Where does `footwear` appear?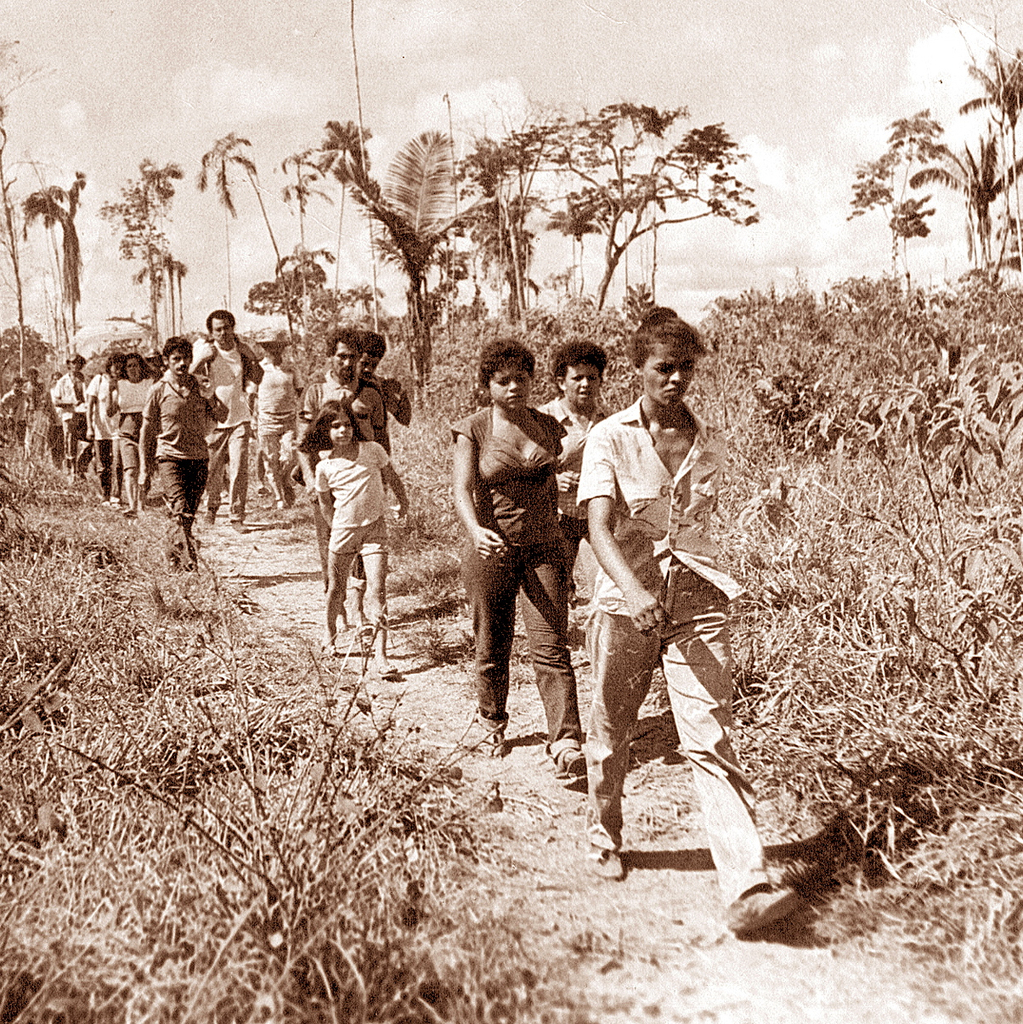
Appears at x1=479 y1=717 x2=514 y2=758.
